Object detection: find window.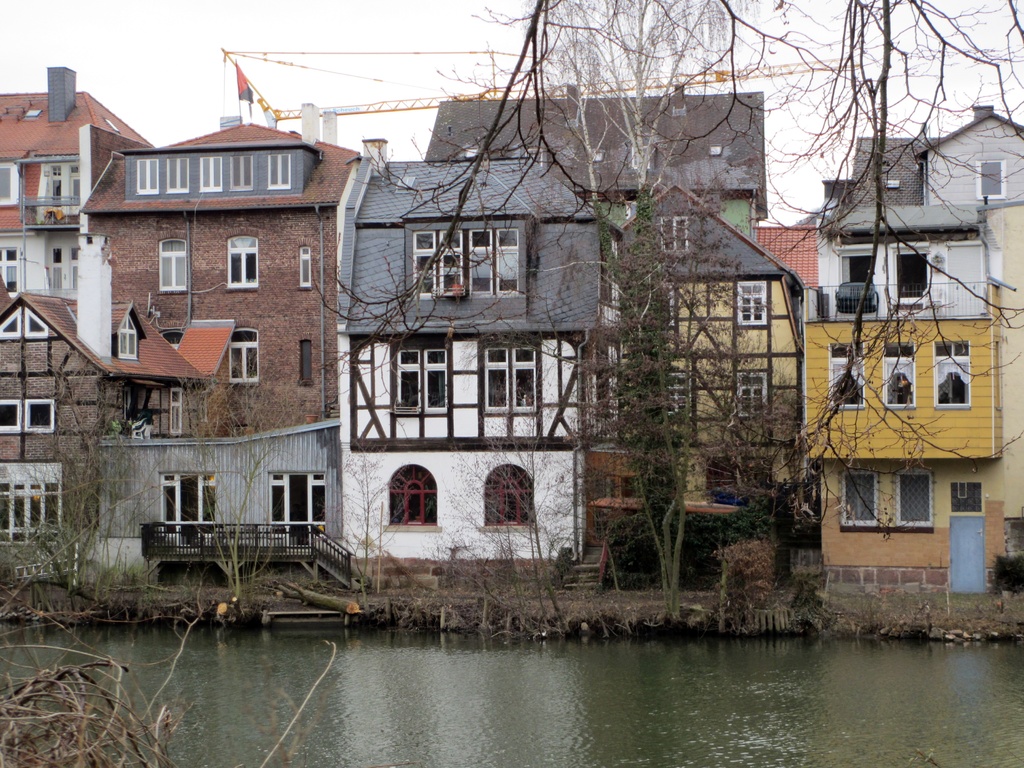
<region>390, 463, 440, 531</region>.
